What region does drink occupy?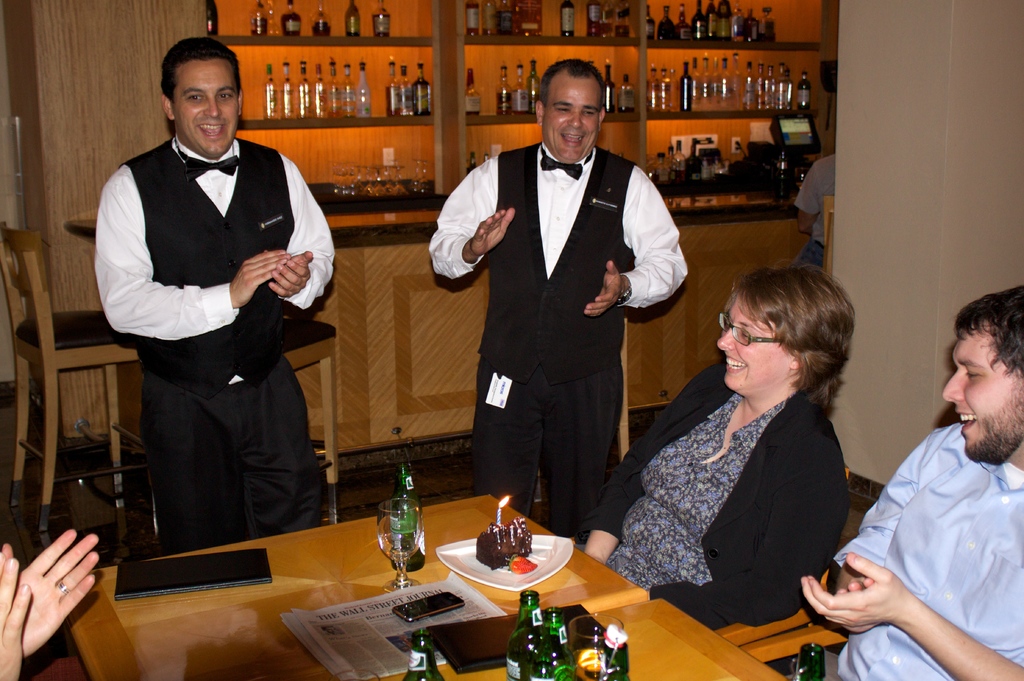
pyautogui.locateOnScreen(524, 611, 579, 680).
